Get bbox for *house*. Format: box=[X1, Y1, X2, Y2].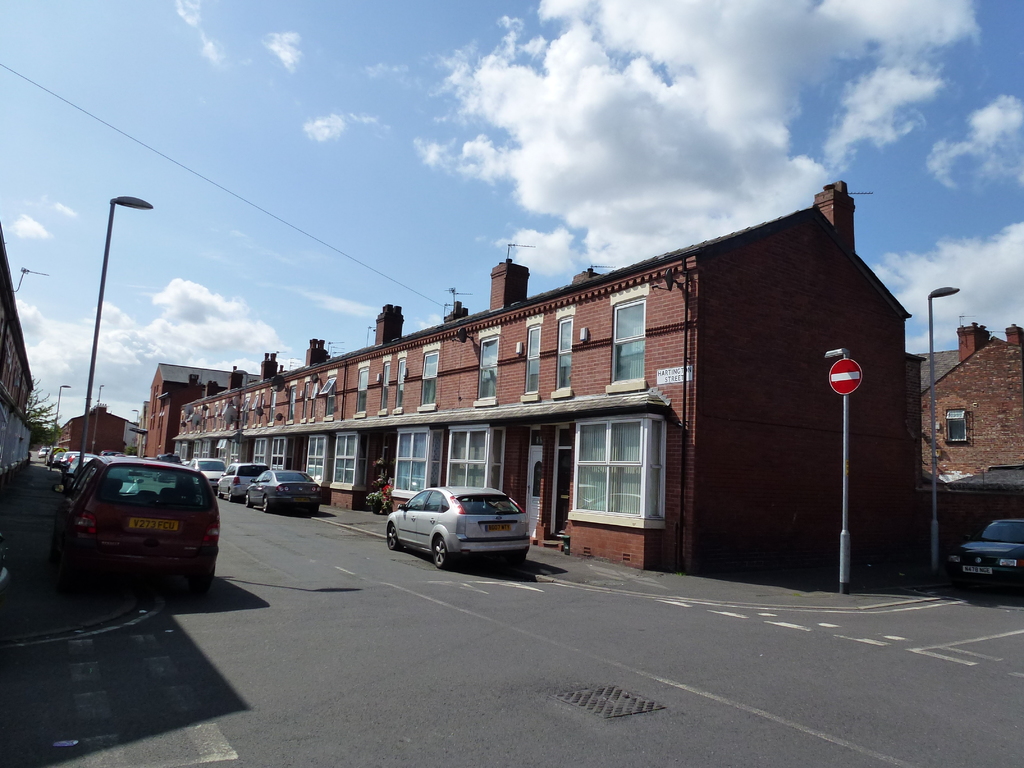
box=[924, 319, 1023, 478].
